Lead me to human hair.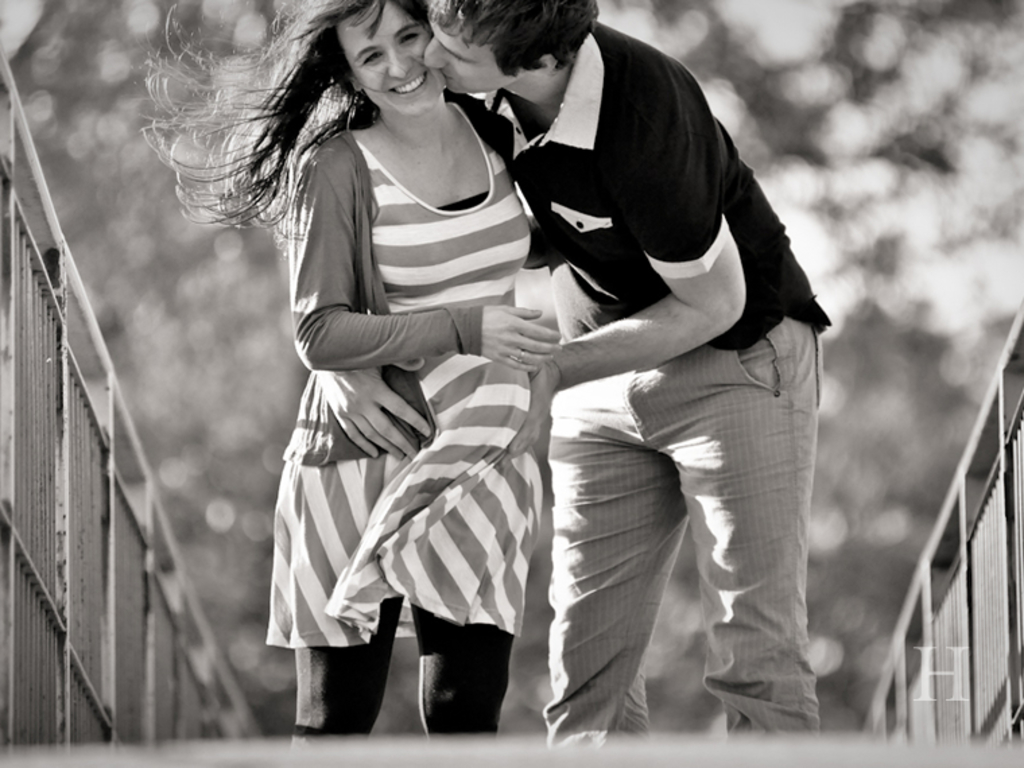
Lead to bbox=(438, 0, 596, 73).
